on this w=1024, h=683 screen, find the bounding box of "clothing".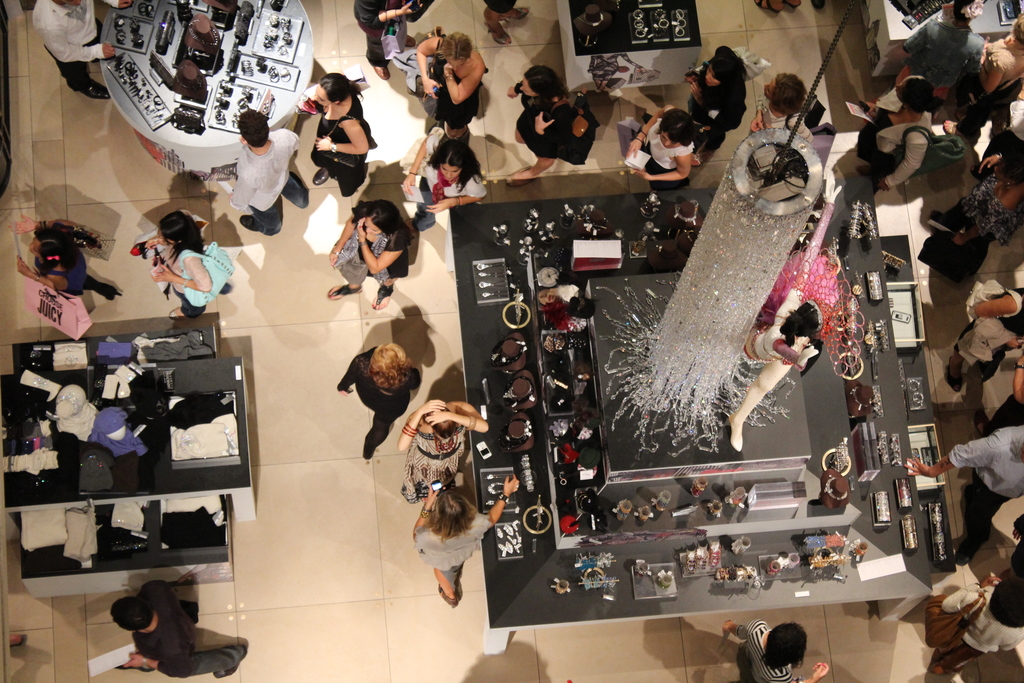
Bounding box: detection(340, 342, 421, 451).
